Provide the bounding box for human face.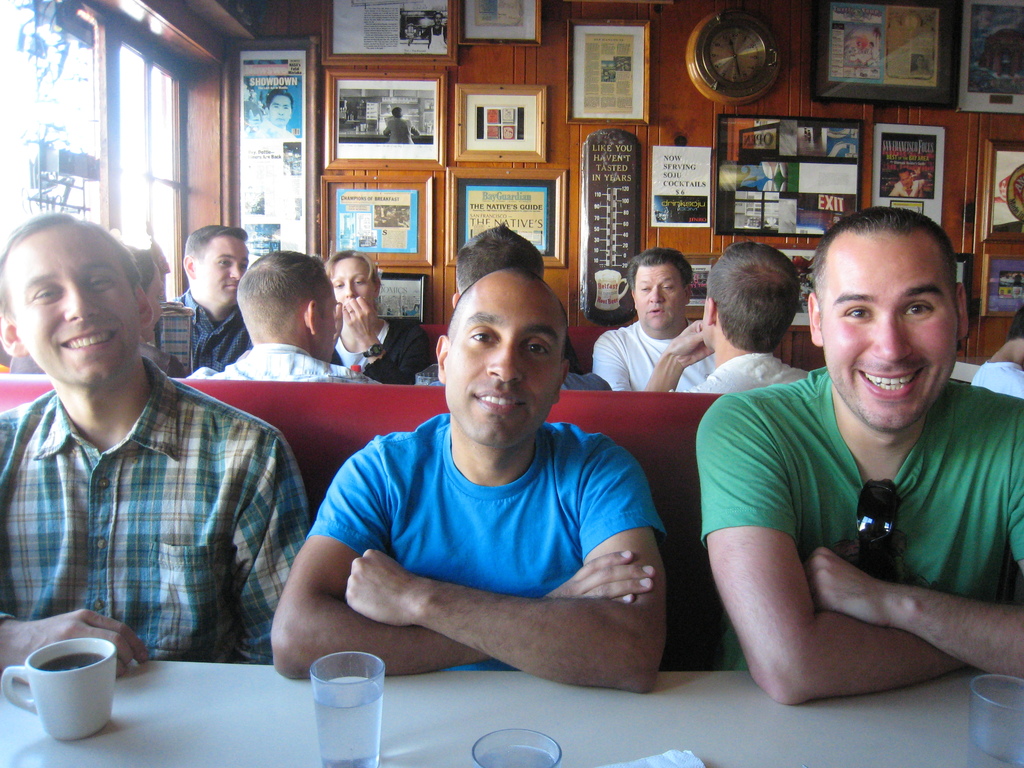
316 294 337 362.
